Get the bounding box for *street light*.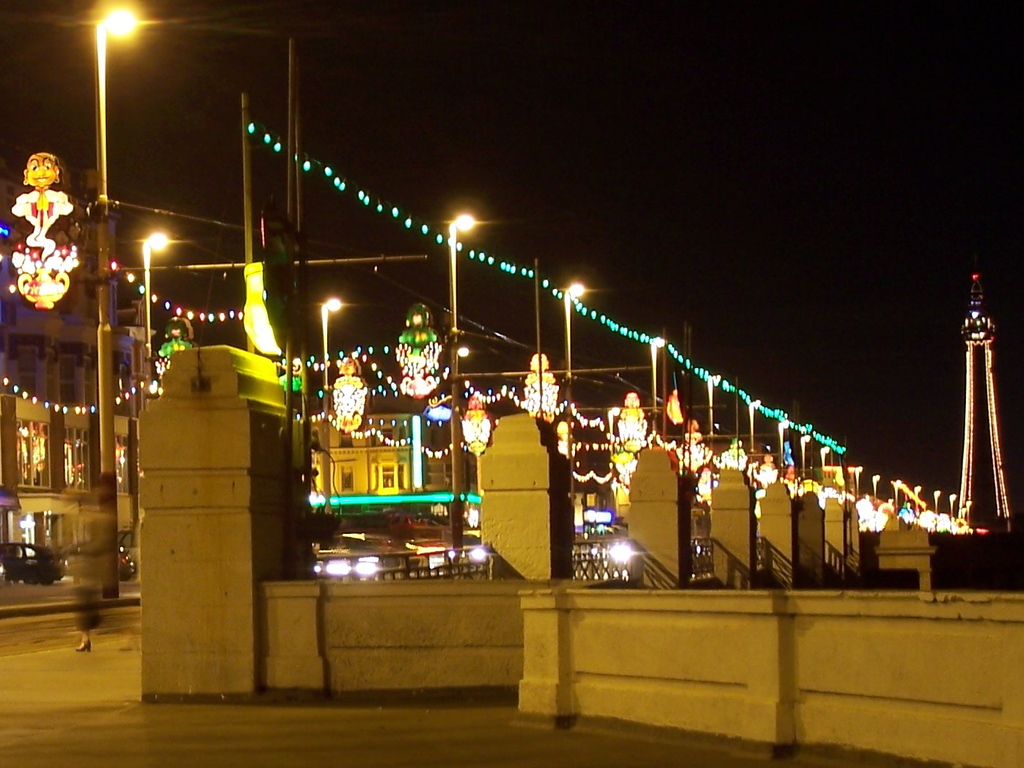
<region>852, 462, 863, 502</region>.
